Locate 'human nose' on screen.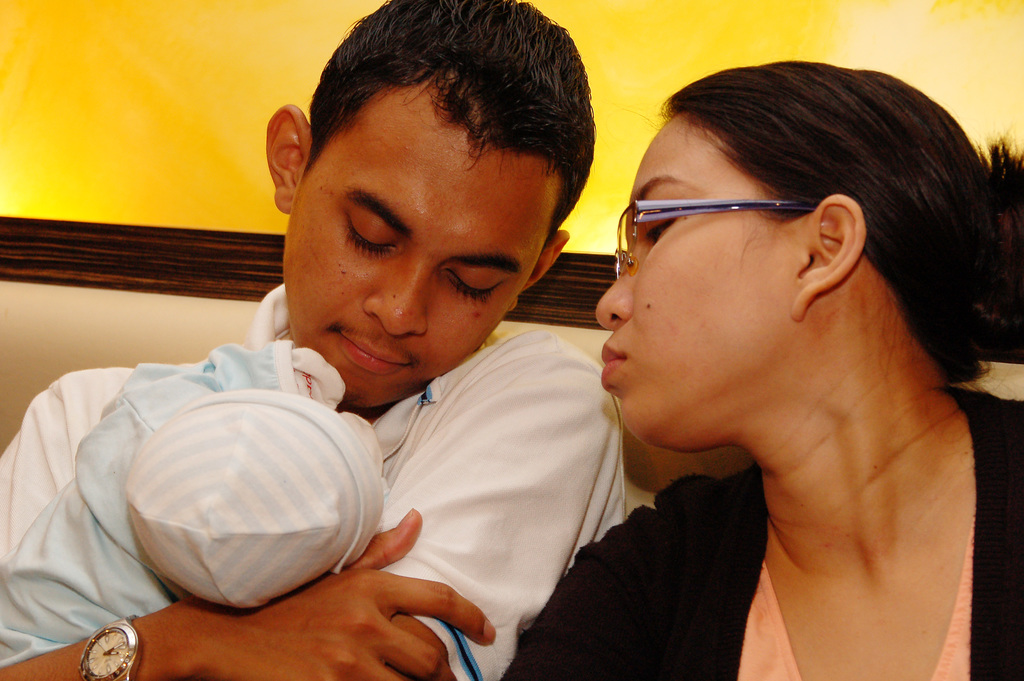
On screen at select_region(595, 260, 634, 329).
